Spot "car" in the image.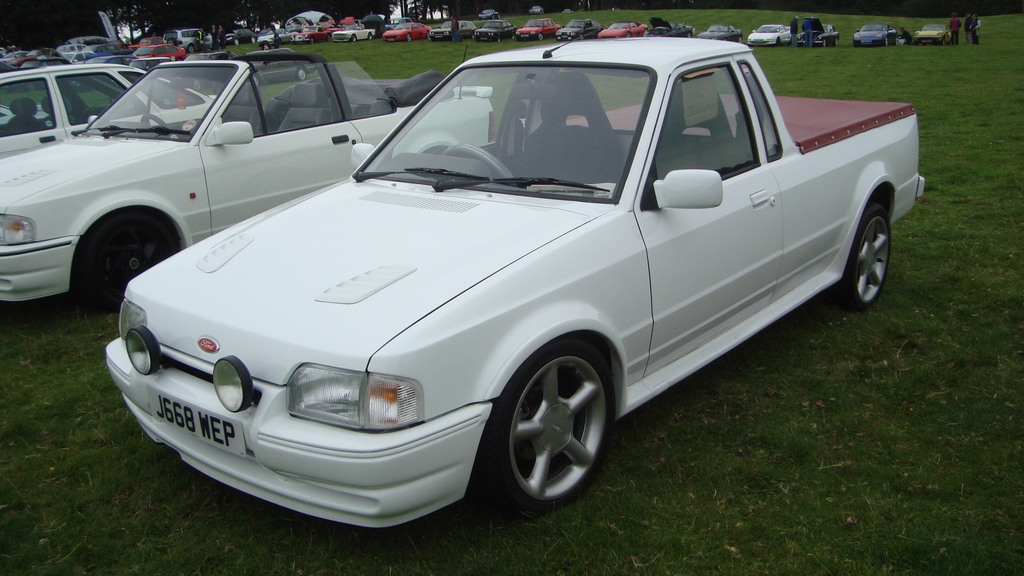
"car" found at [389, 18, 426, 49].
